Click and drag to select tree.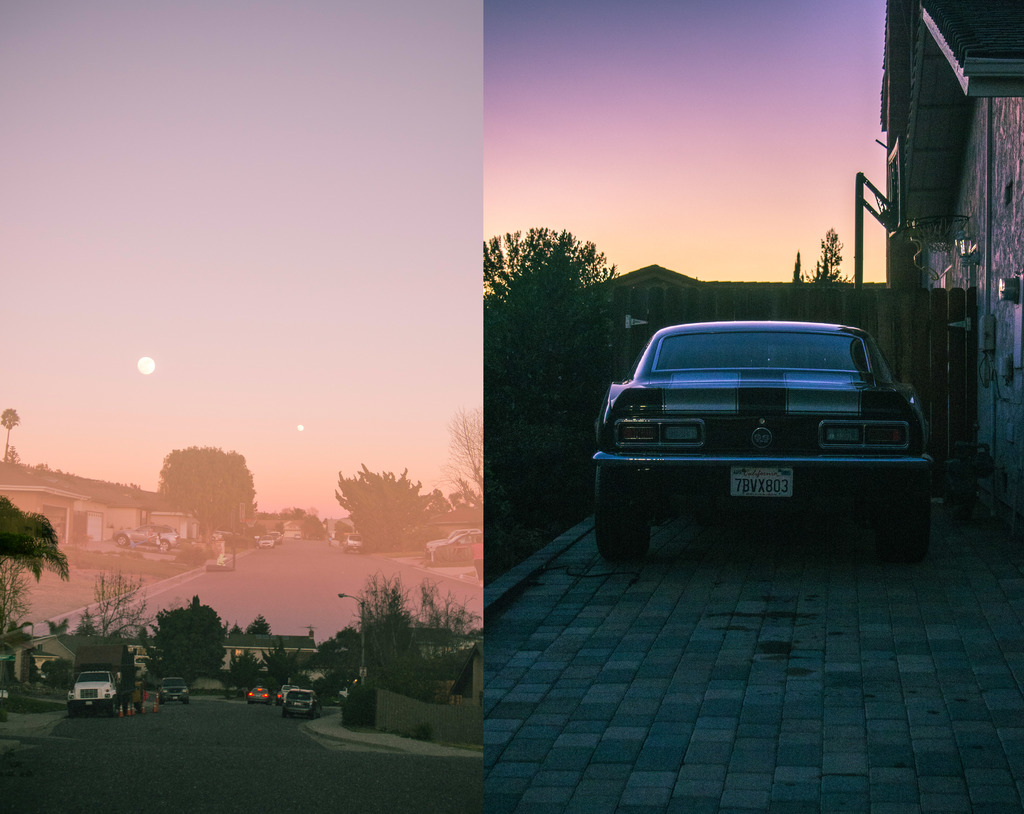
Selection: (x1=141, y1=600, x2=232, y2=690).
